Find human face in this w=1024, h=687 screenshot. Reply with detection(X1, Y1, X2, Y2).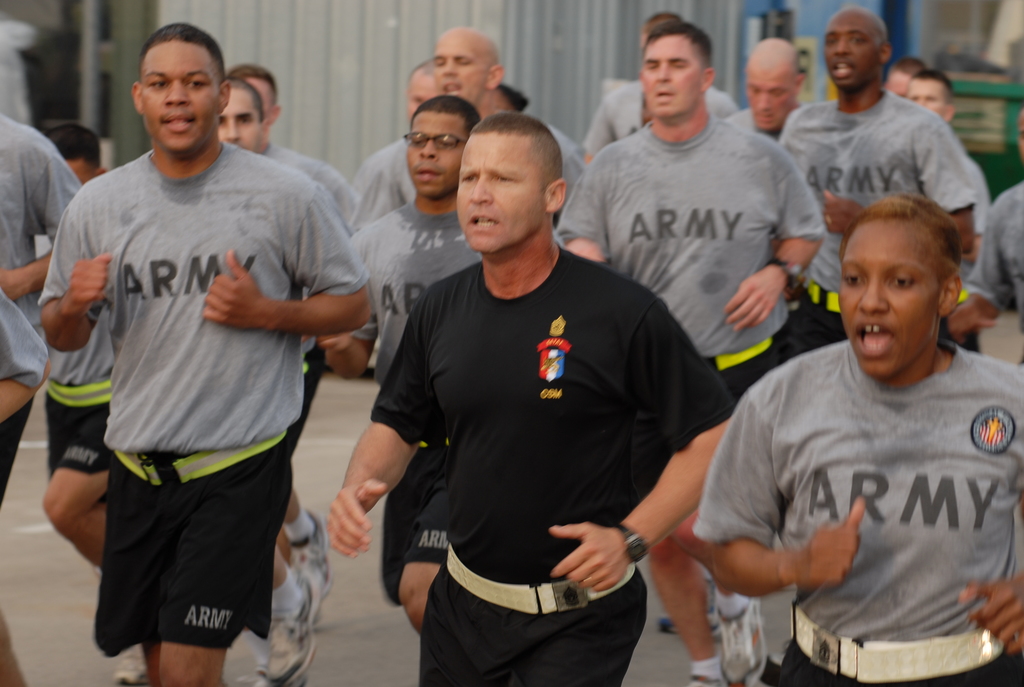
detection(824, 20, 881, 99).
